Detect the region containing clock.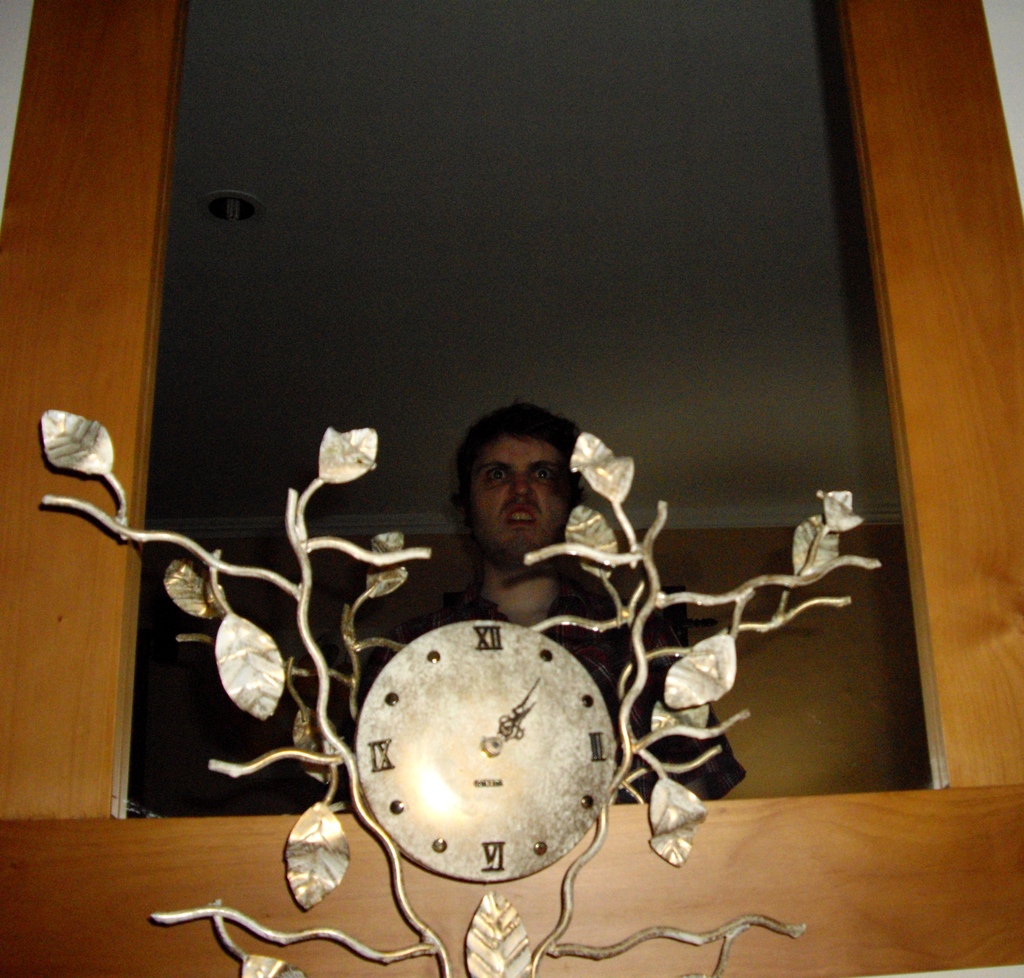
l=362, t=623, r=614, b=878.
